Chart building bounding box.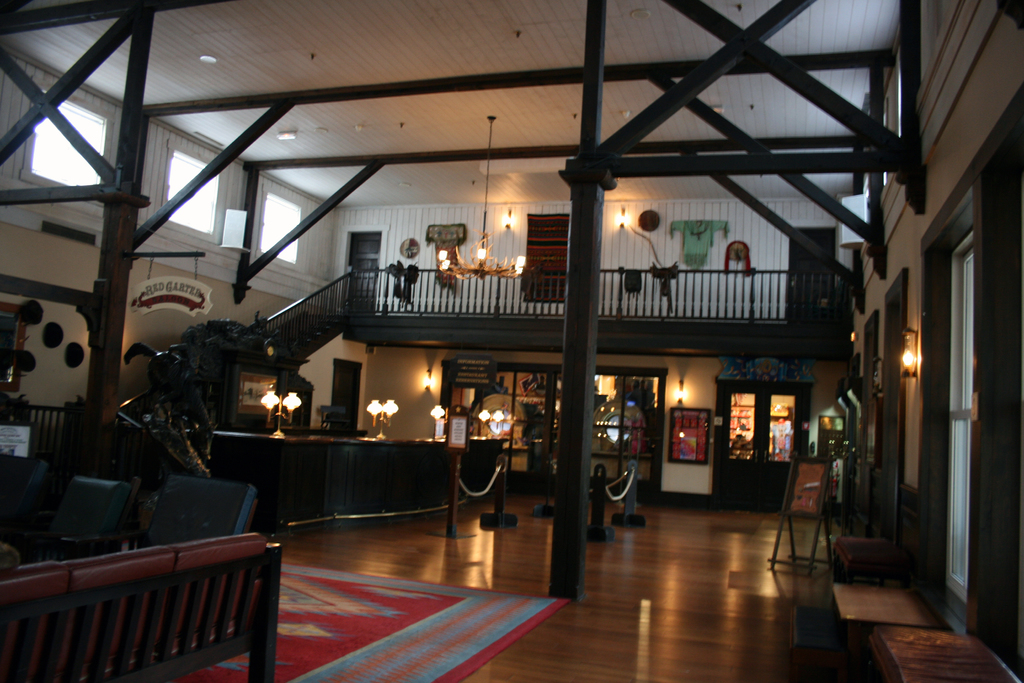
Charted: x1=0 y1=0 x2=1023 y2=682.
